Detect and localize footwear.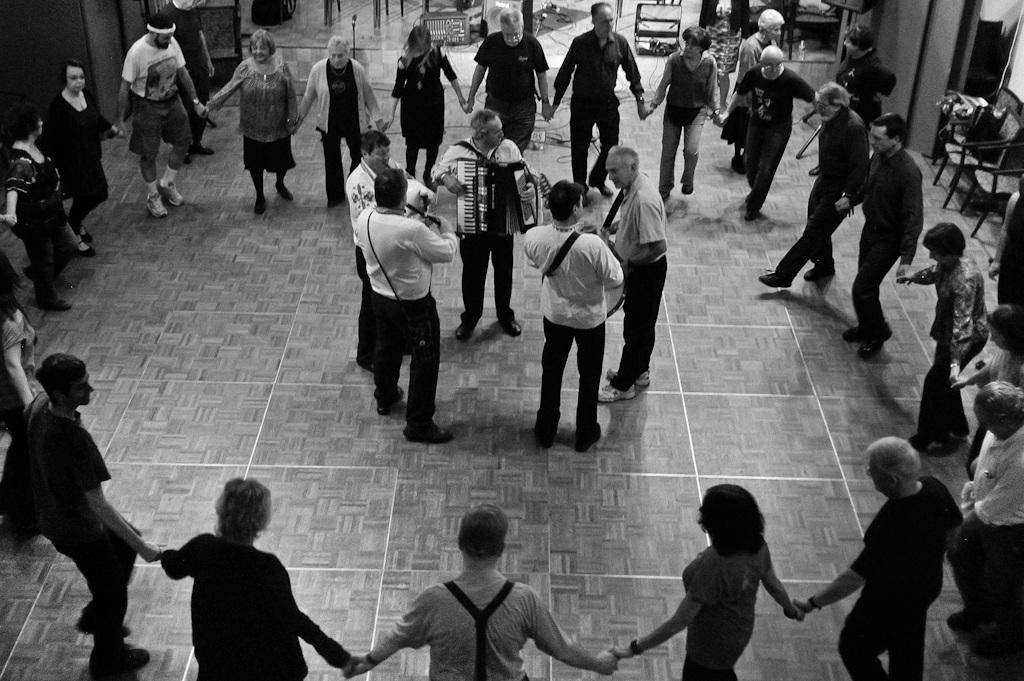
Localized at 275/178/291/208.
